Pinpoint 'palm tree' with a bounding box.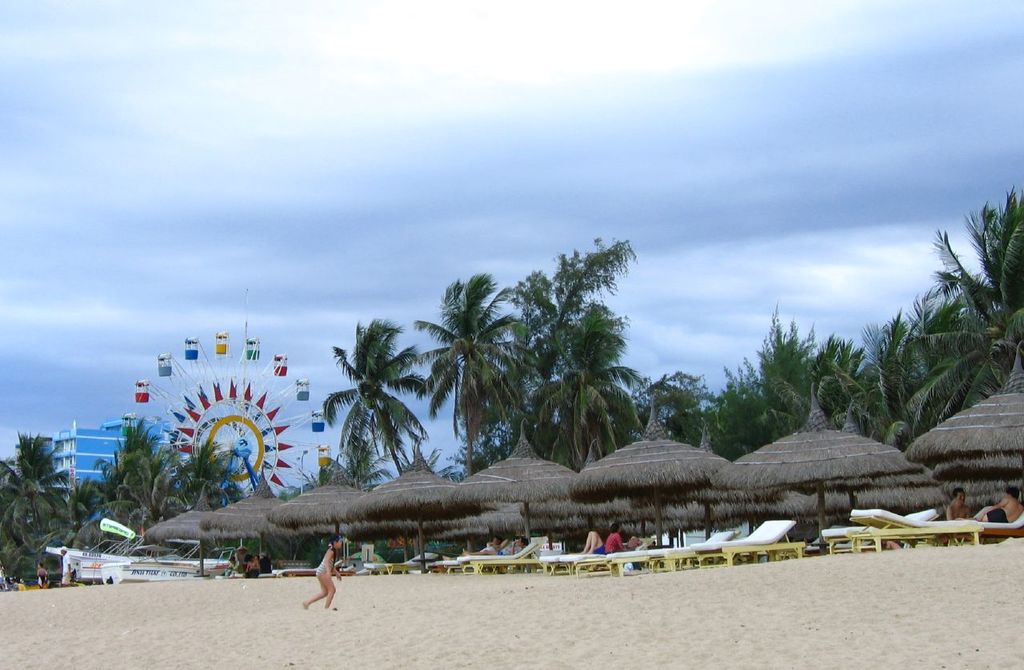
bbox=[911, 195, 1023, 438].
